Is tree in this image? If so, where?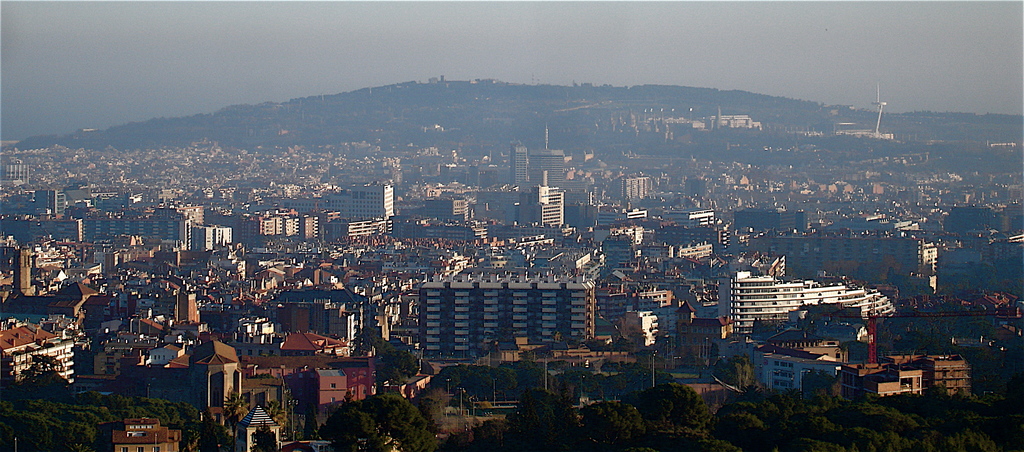
Yes, at crop(966, 255, 1002, 290).
